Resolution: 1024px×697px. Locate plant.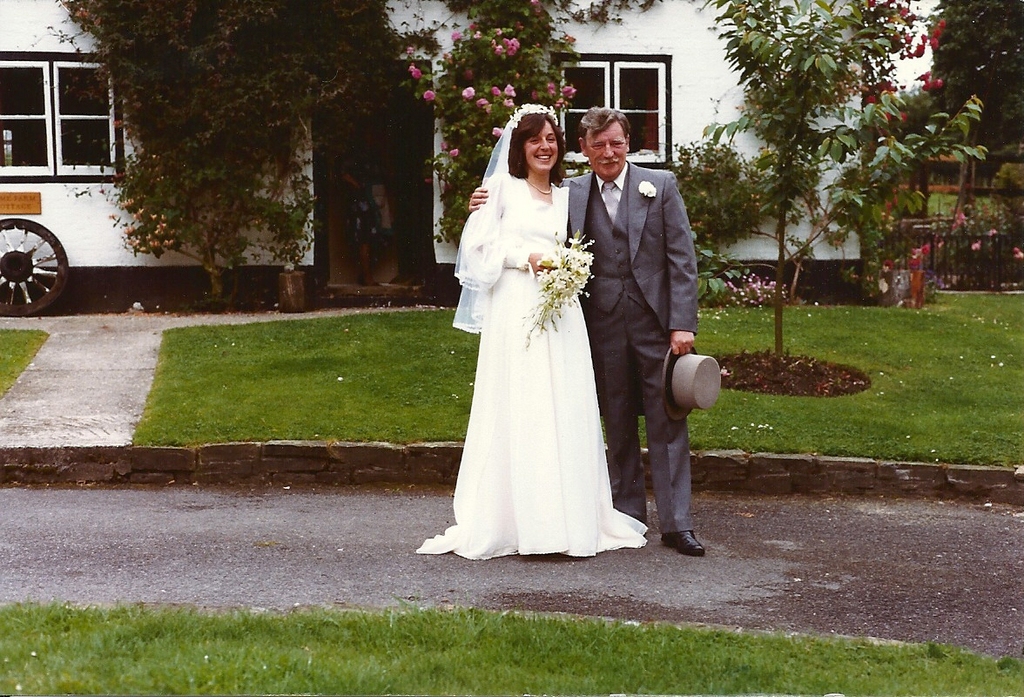
bbox=[0, 326, 63, 409].
